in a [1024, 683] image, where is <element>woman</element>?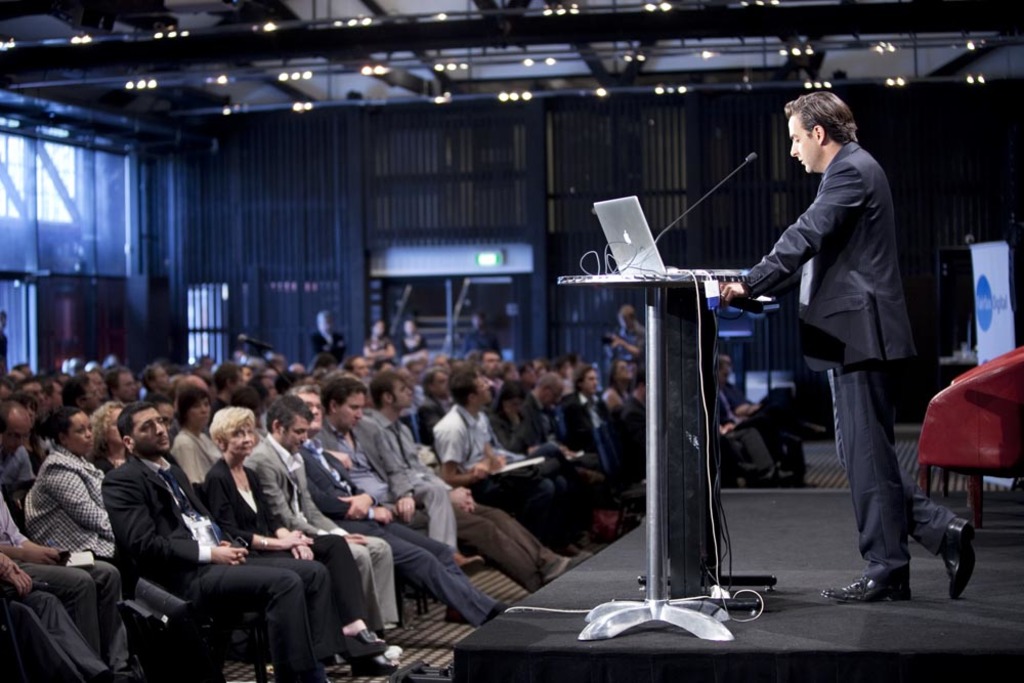
85,401,136,478.
